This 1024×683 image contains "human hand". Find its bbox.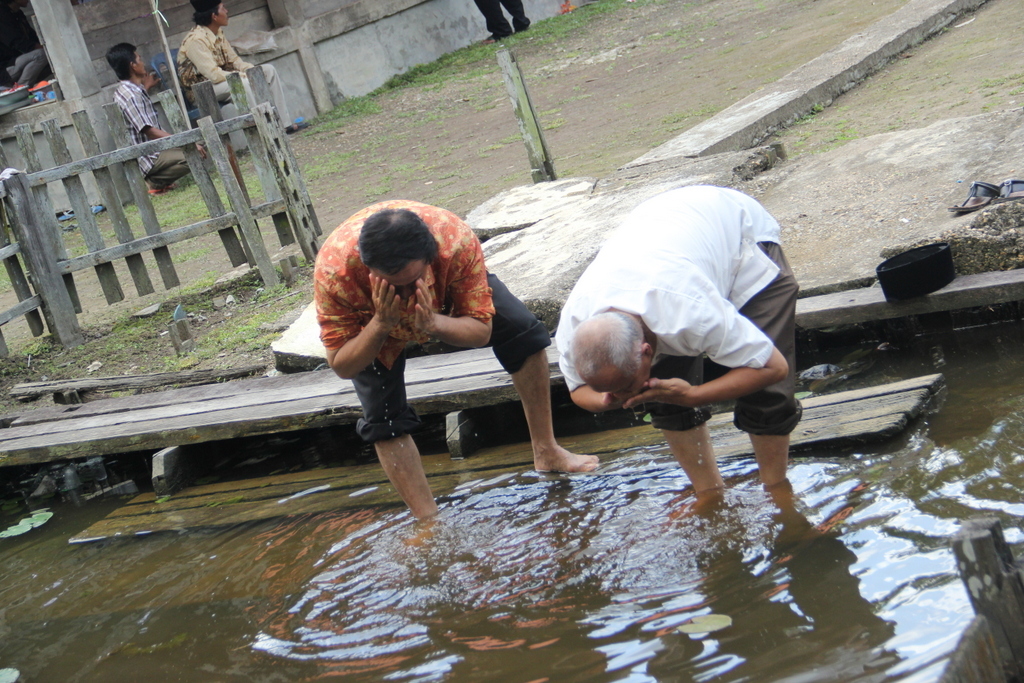
bbox(412, 275, 435, 337).
